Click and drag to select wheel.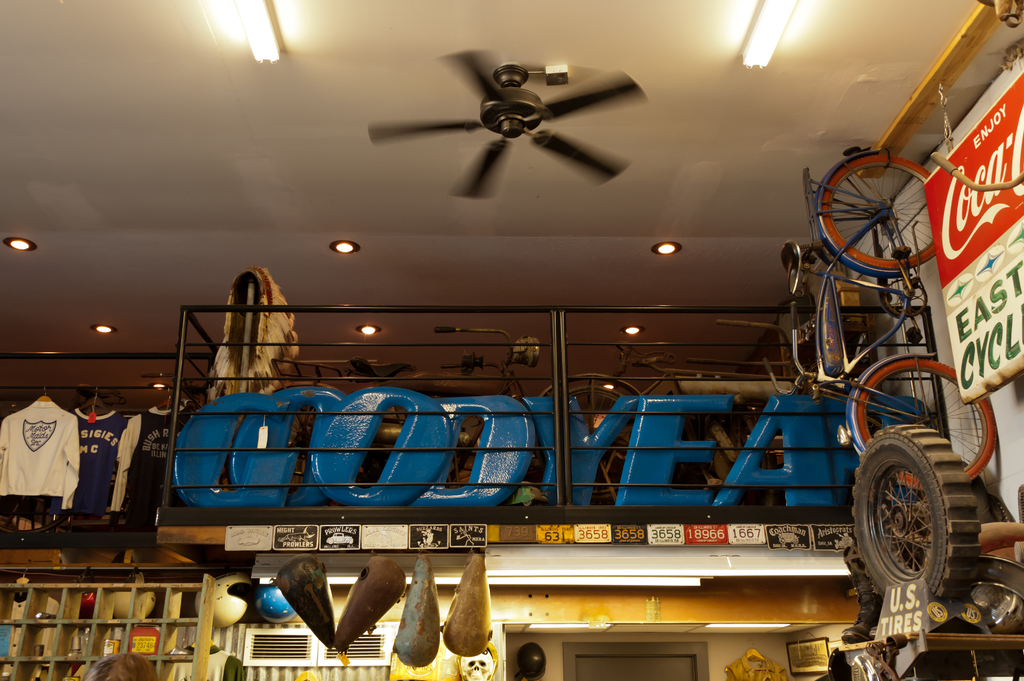
Selection: region(813, 152, 945, 282).
